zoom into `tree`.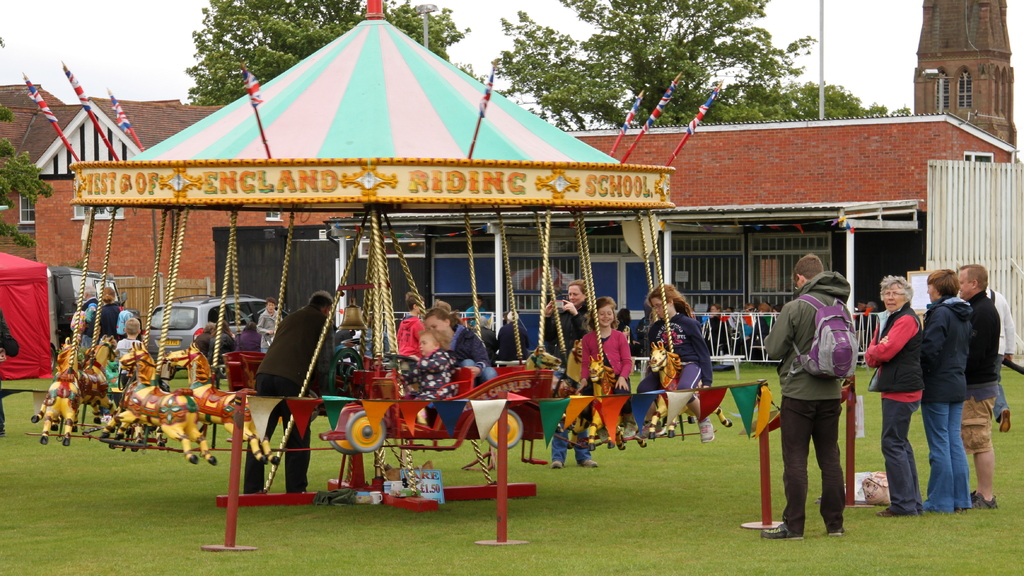
Zoom target: pyautogui.locateOnScreen(475, 0, 918, 129).
